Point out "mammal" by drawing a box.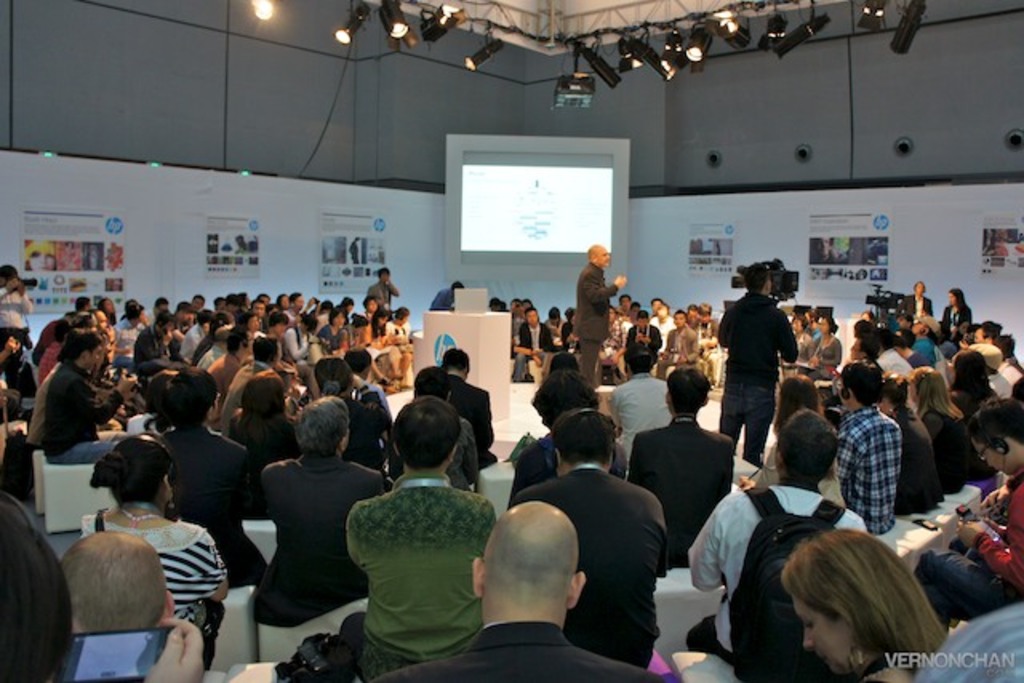
[left=571, top=246, right=626, bottom=379].
